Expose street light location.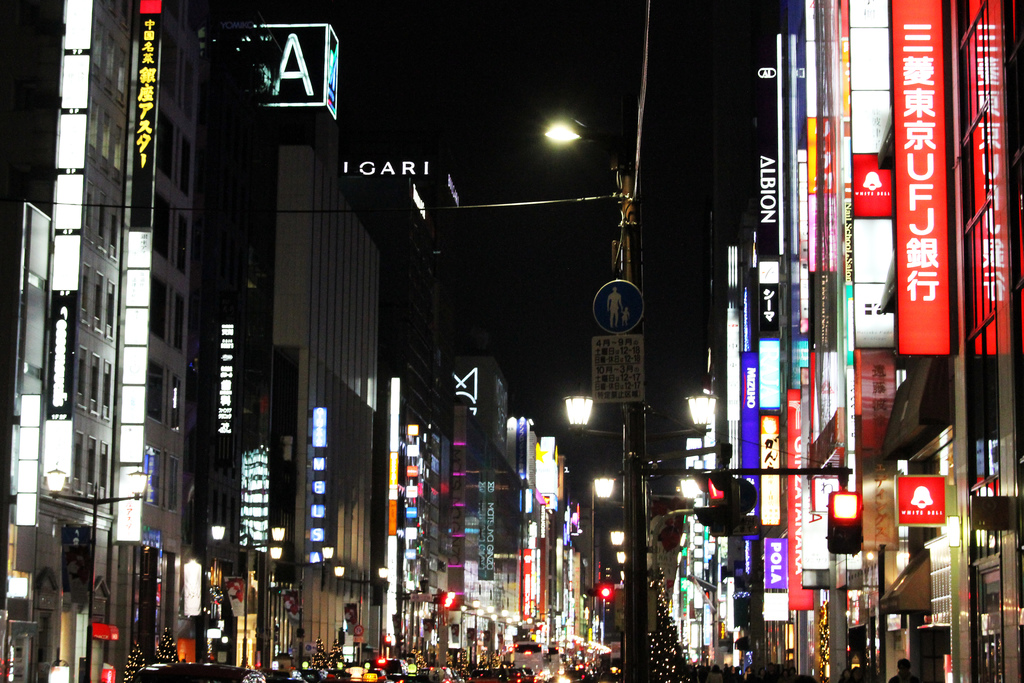
Exposed at <box>543,112,639,676</box>.
